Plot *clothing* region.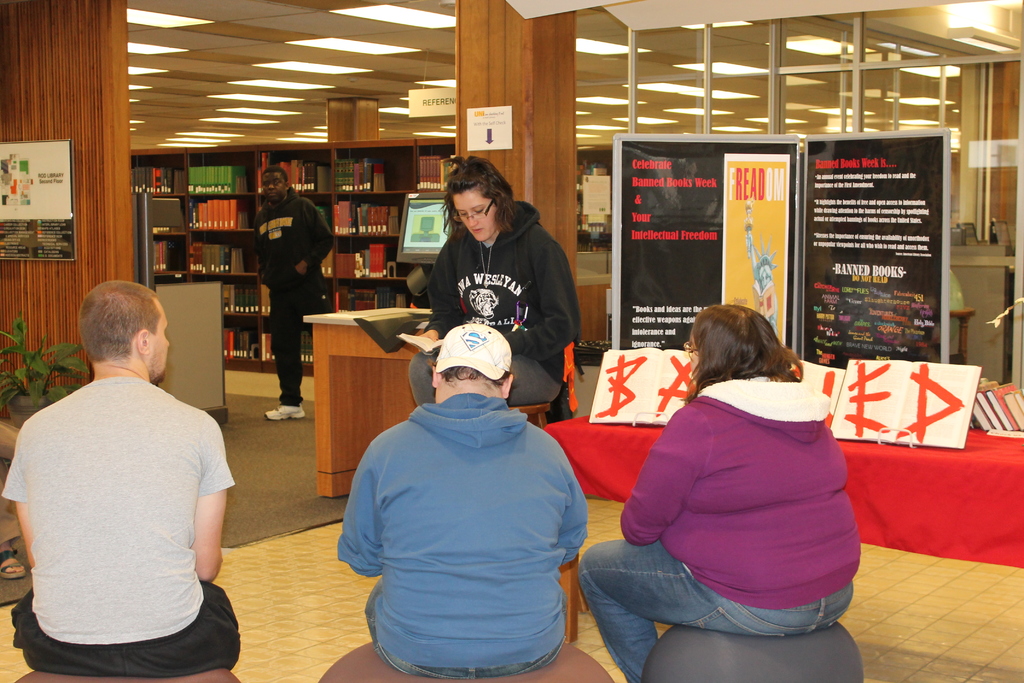
Plotted at <bbox>255, 190, 345, 398</bbox>.
